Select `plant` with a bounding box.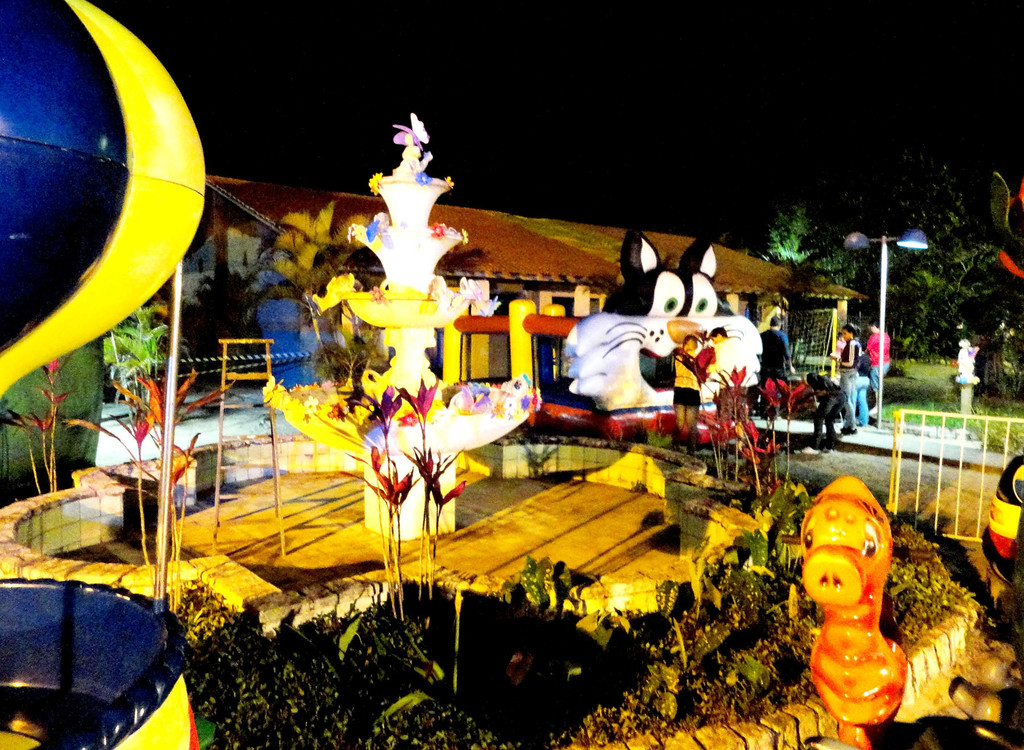
(left=345, top=393, right=561, bottom=749).
